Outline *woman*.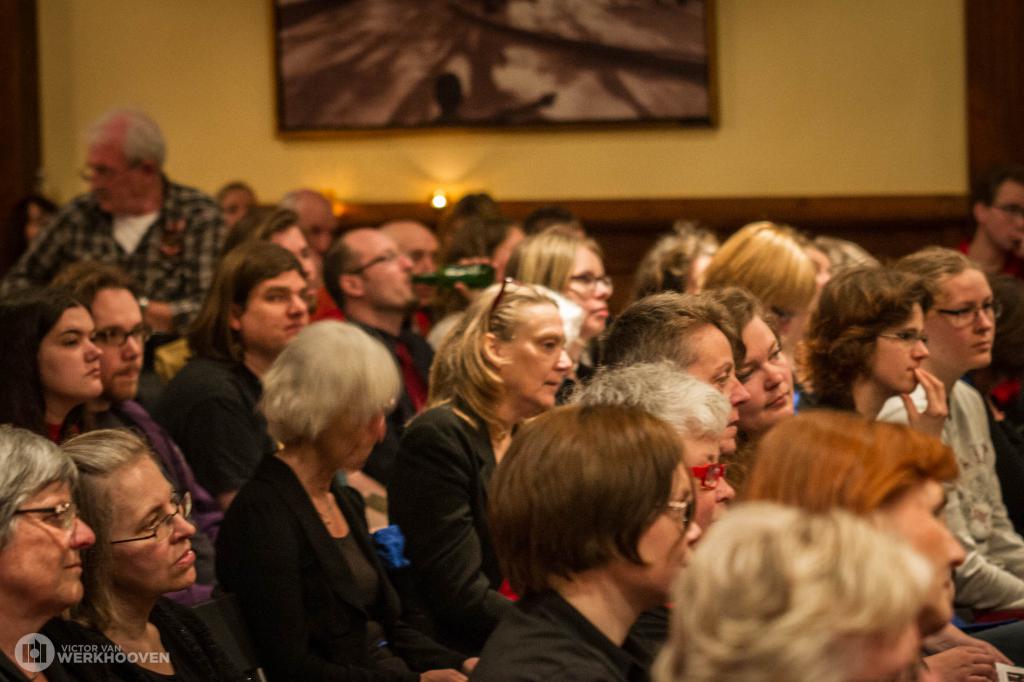
Outline: [876, 247, 1023, 610].
